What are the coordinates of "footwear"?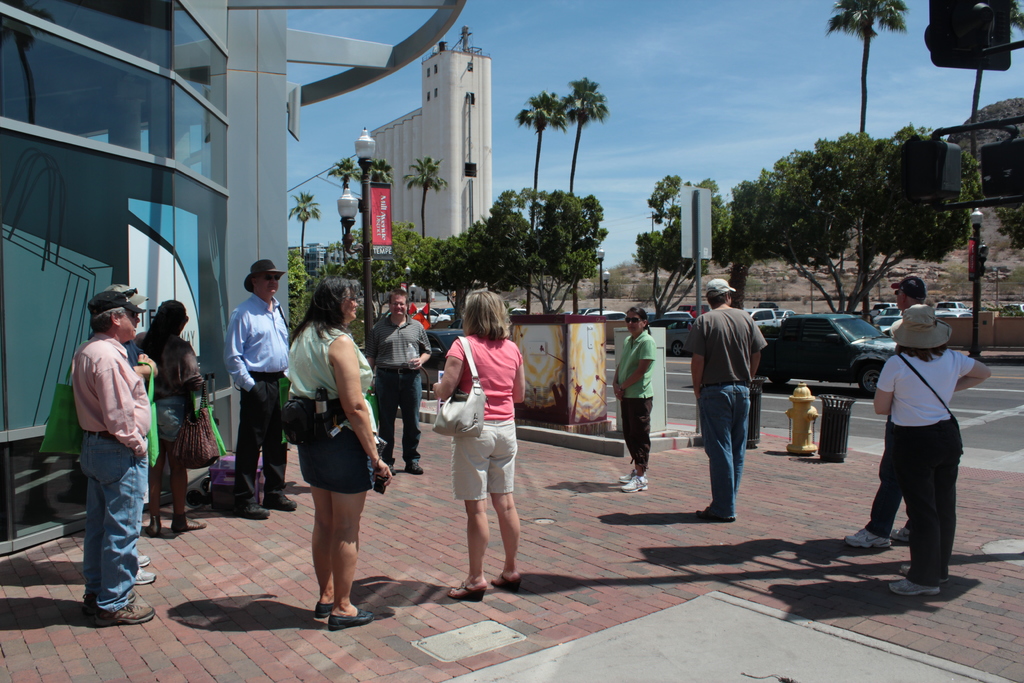
crop(312, 602, 336, 618).
